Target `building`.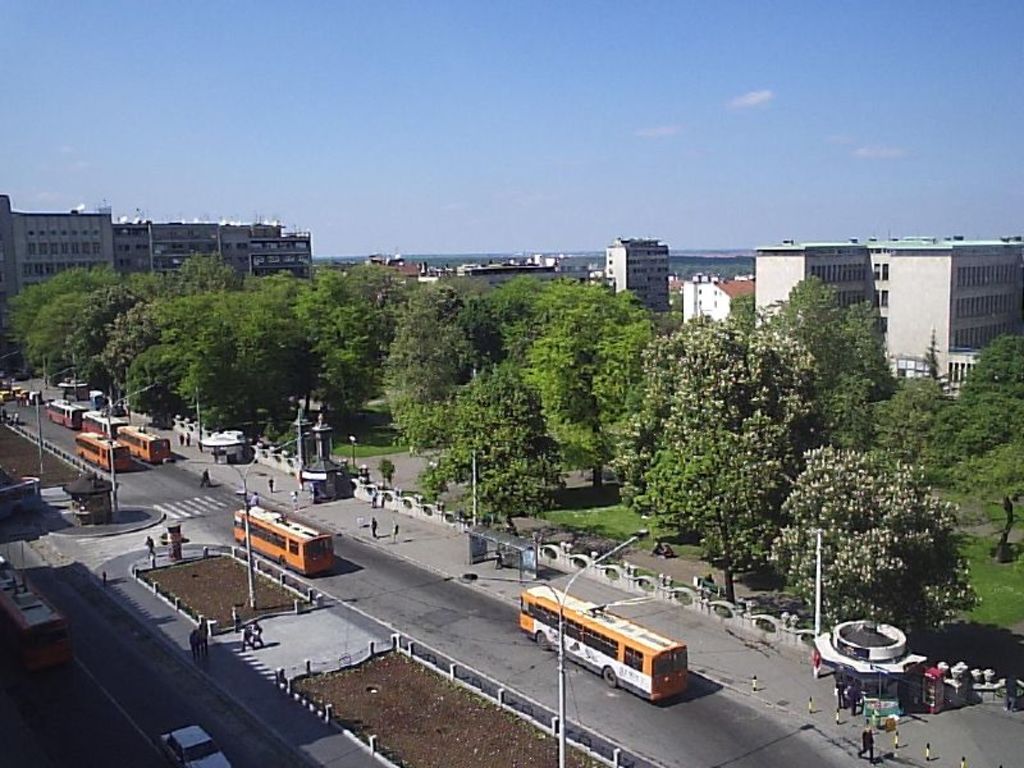
Target region: bbox(604, 230, 675, 317).
